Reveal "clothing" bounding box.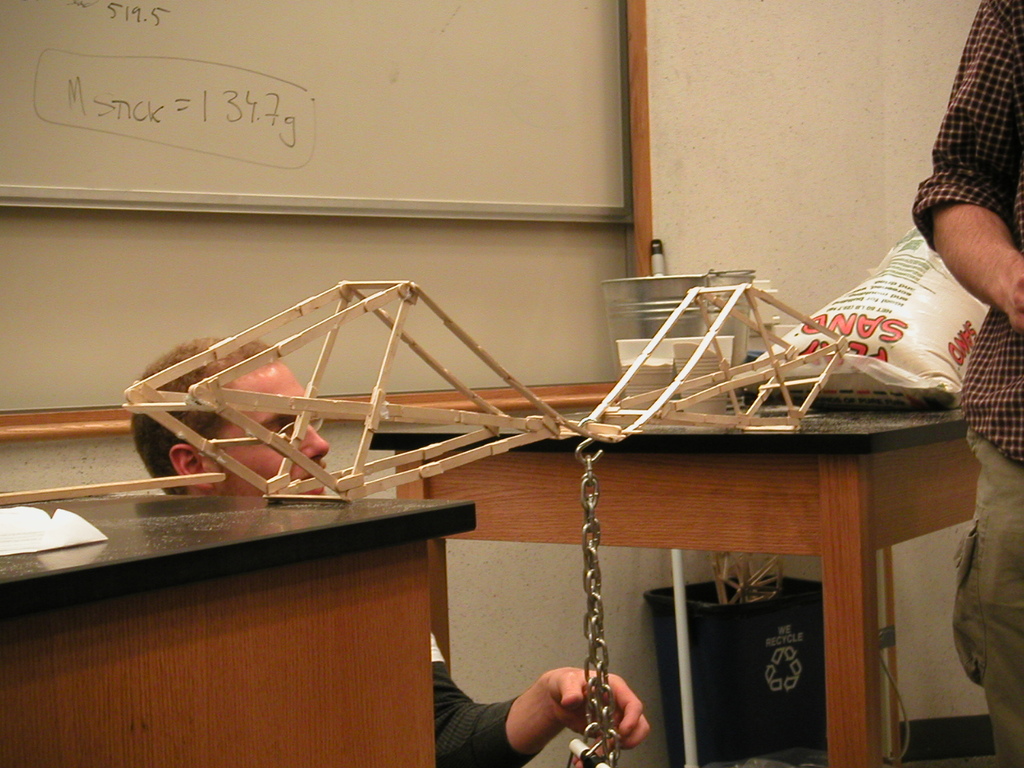
Revealed: locate(912, 0, 1023, 462).
